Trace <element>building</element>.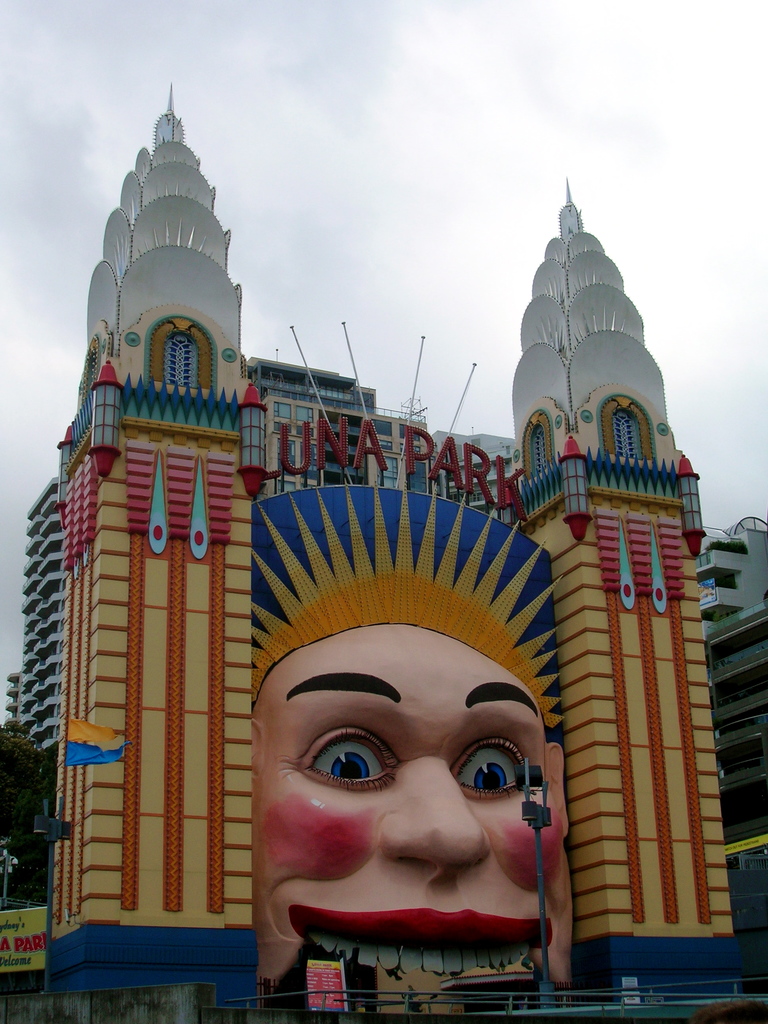
Traced to rect(429, 428, 513, 525).
